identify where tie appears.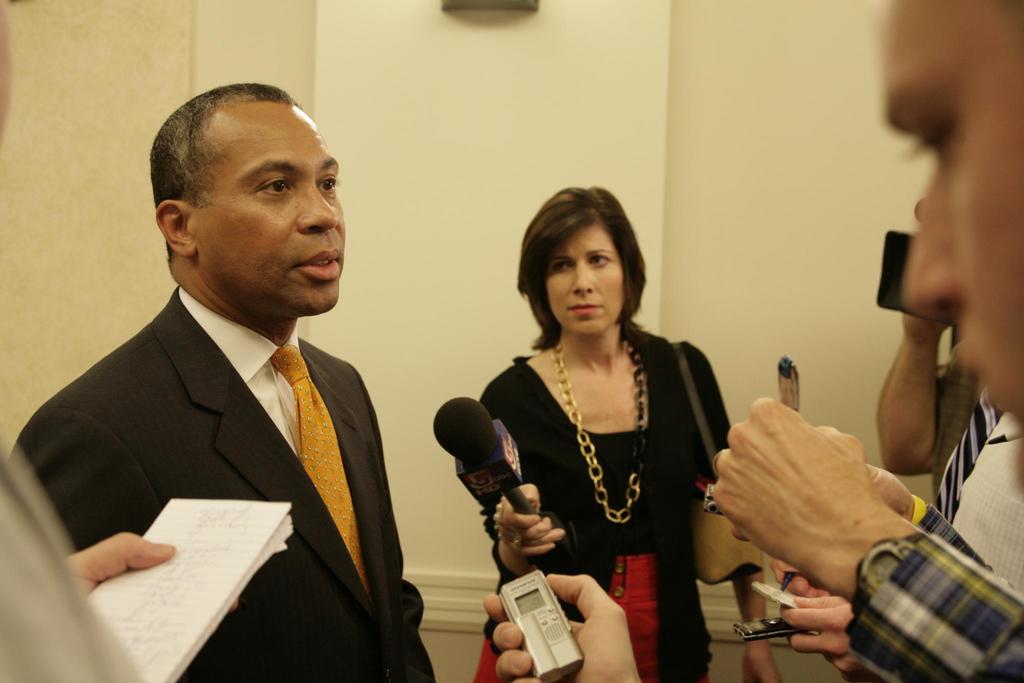
Appears at x1=271, y1=340, x2=381, y2=609.
